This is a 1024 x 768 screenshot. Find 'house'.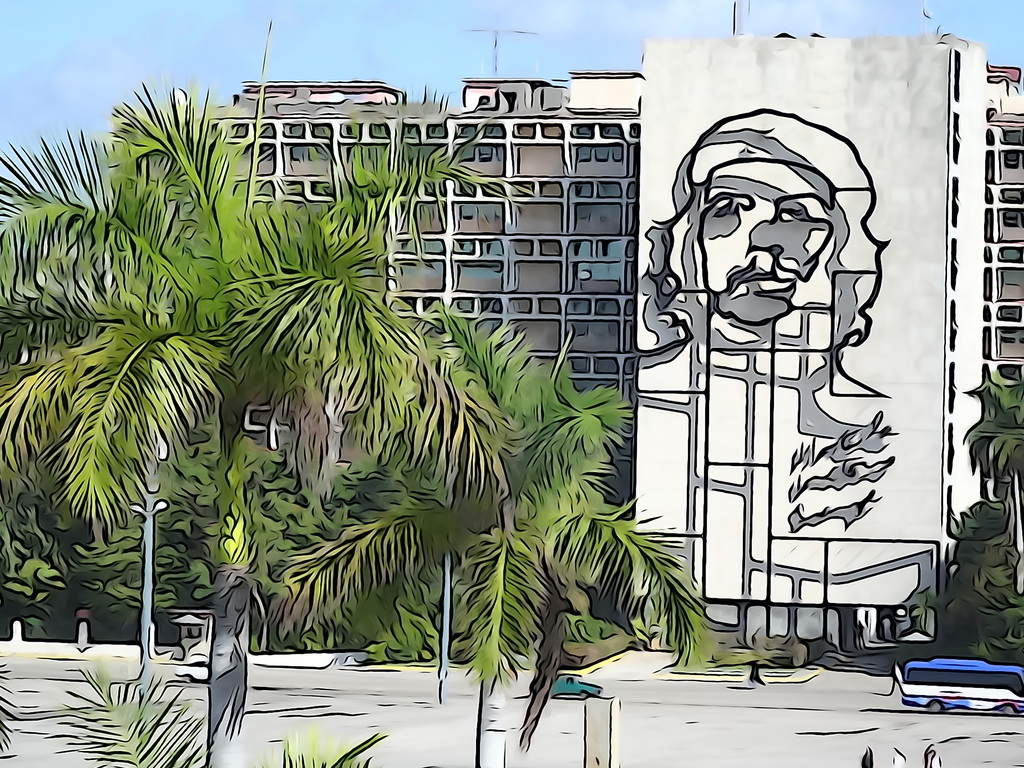
Bounding box: <bbox>429, 99, 653, 676</bbox>.
